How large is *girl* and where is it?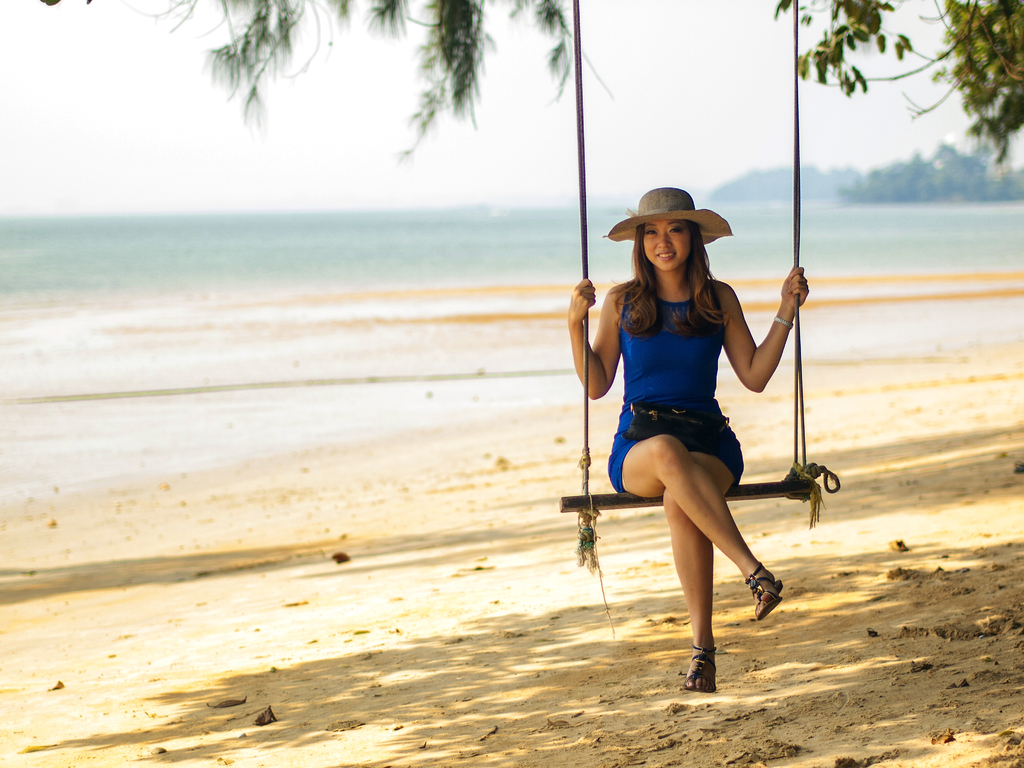
Bounding box: BBox(568, 186, 808, 691).
